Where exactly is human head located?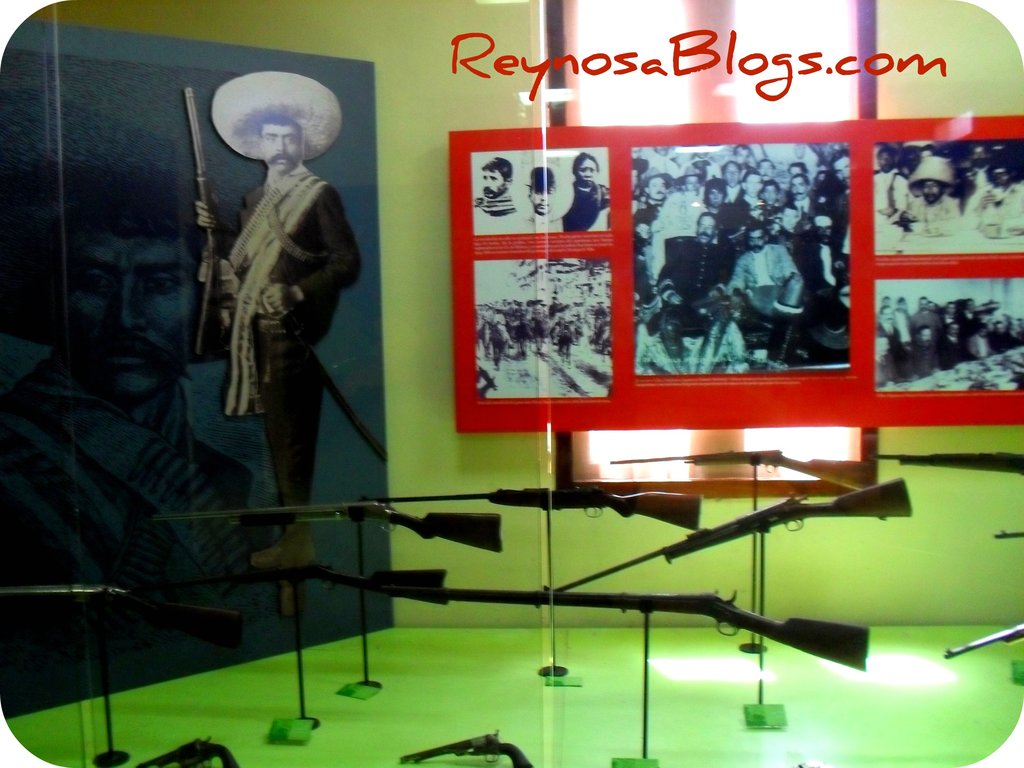
Its bounding box is [left=705, top=179, right=726, bottom=206].
